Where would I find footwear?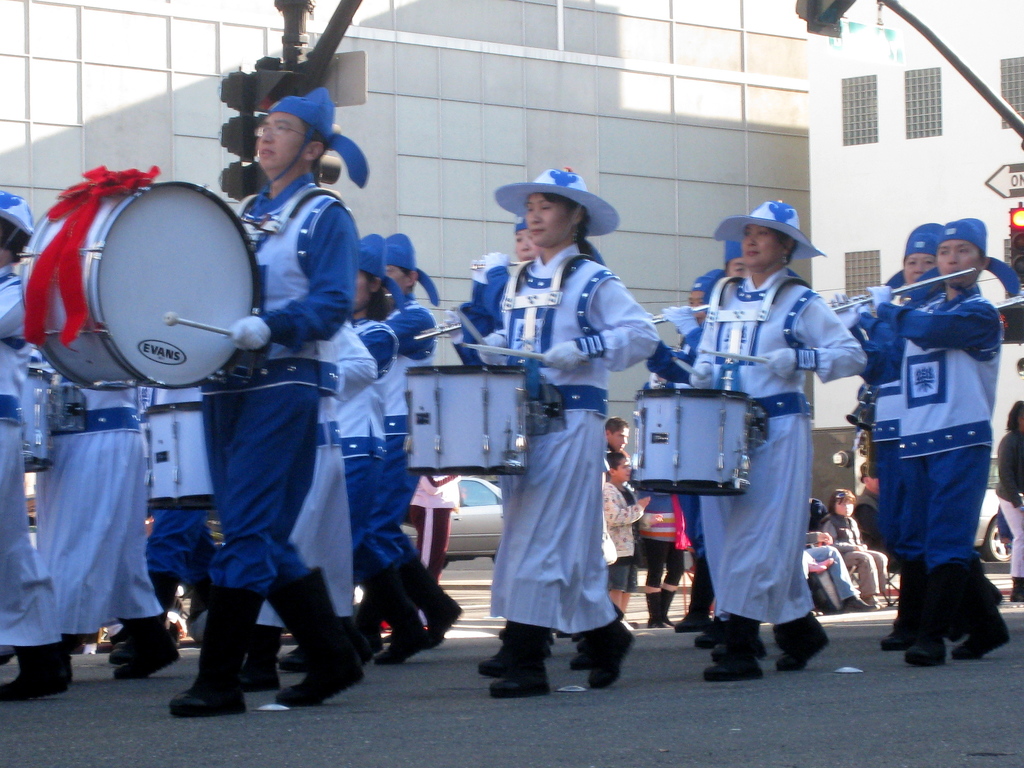
At l=279, t=639, r=308, b=674.
